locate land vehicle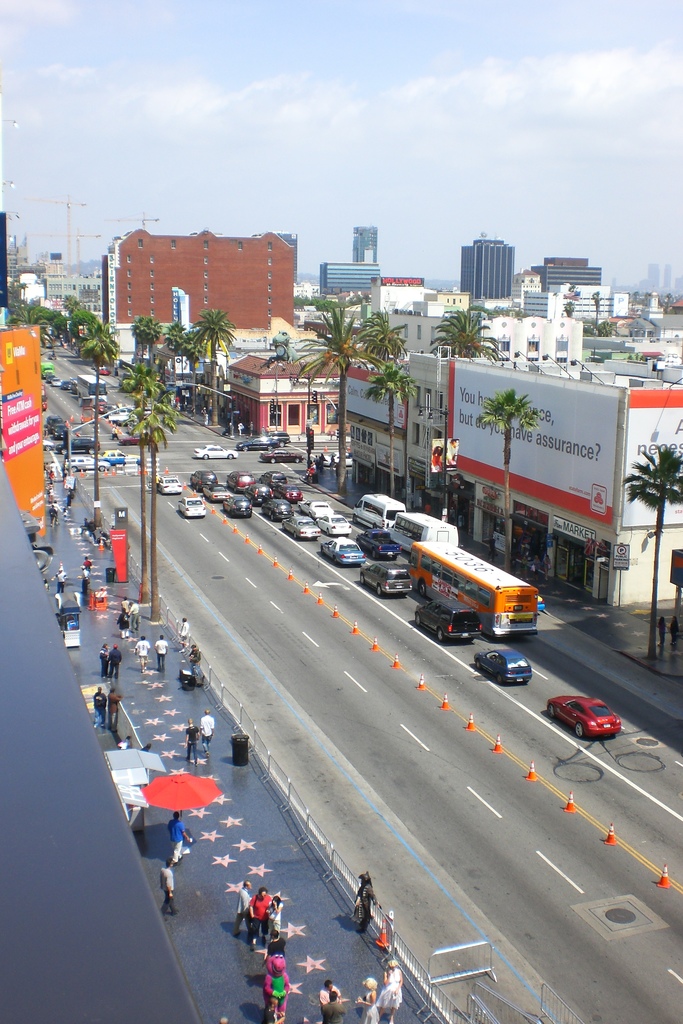
{"x1": 552, "y1": 692, "x2": 616, "y2": 734}
